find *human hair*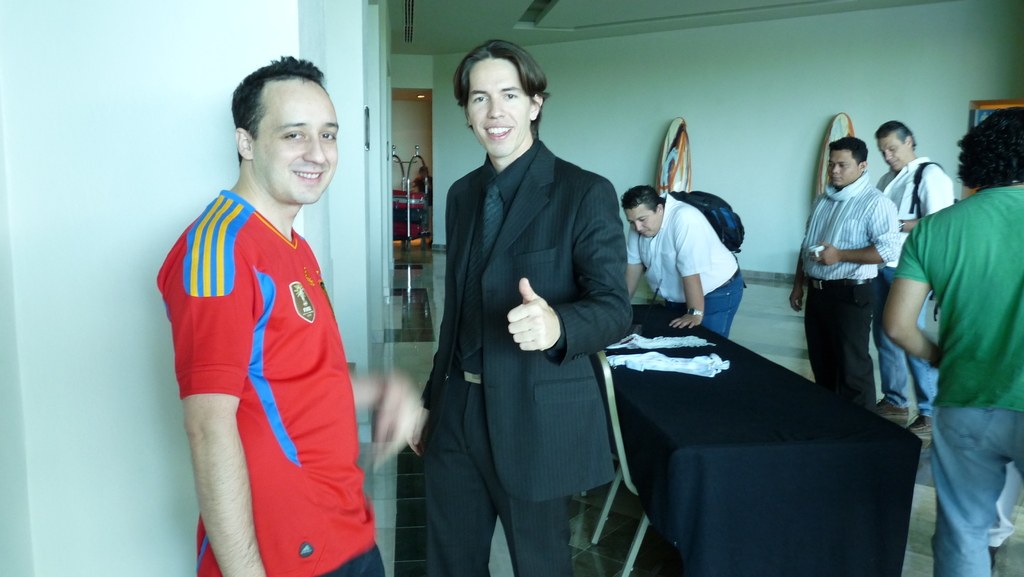
select_region(956, 108, 1023, 191)
